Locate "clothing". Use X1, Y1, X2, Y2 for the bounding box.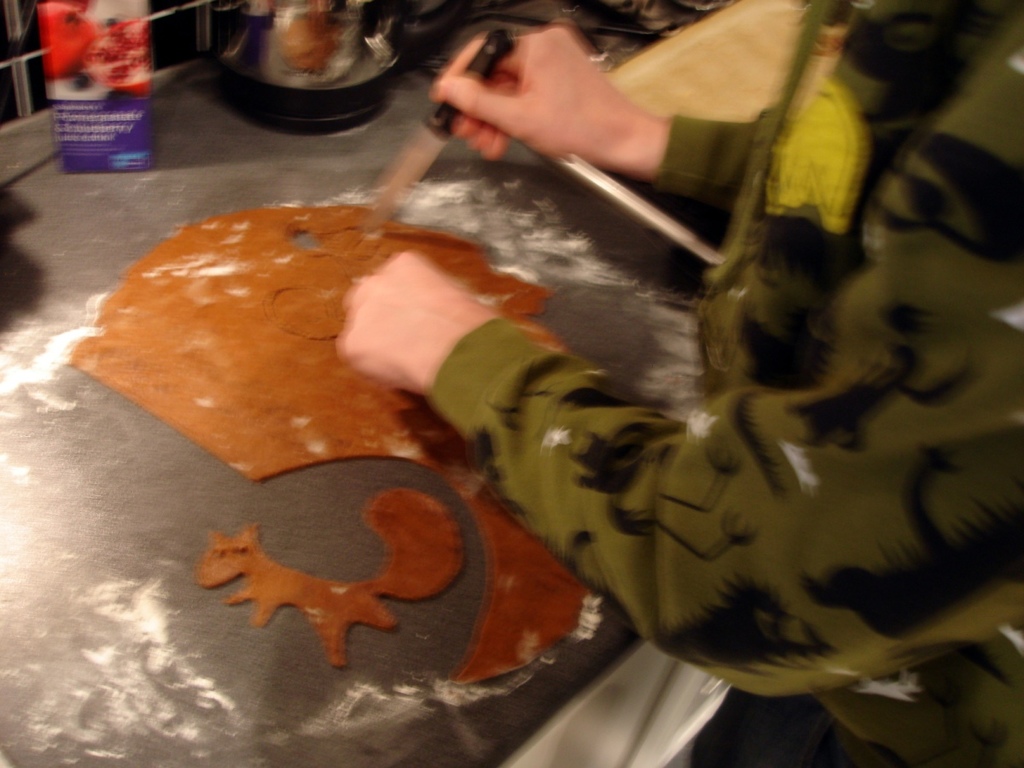
427, 0, 1023, 767.
